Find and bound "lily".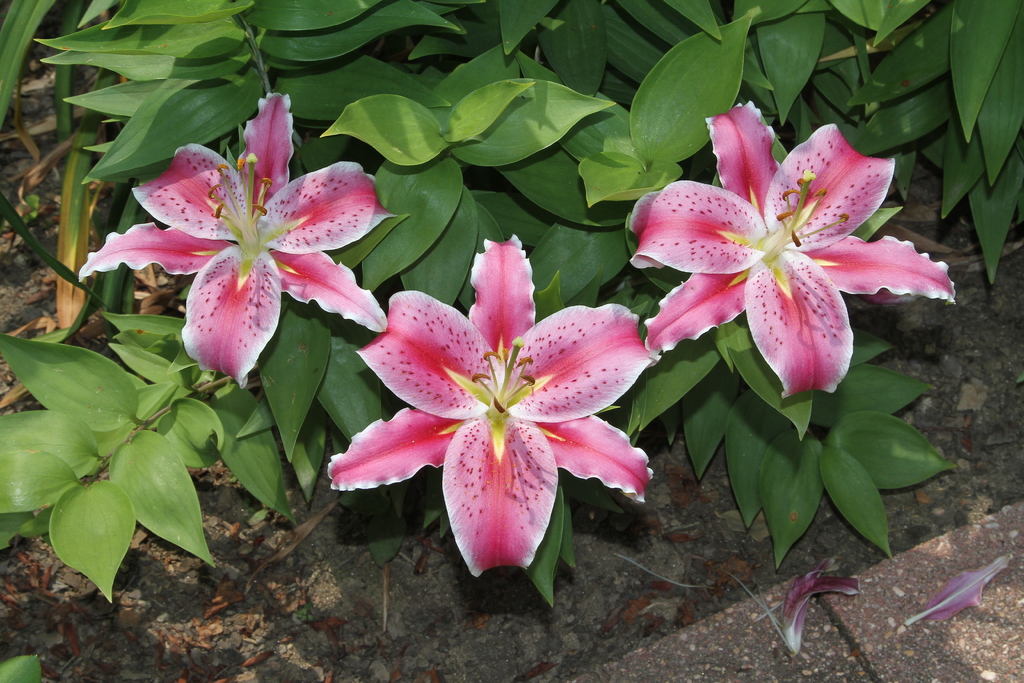
Bound: l=76, t=92, r=404, b=393.
